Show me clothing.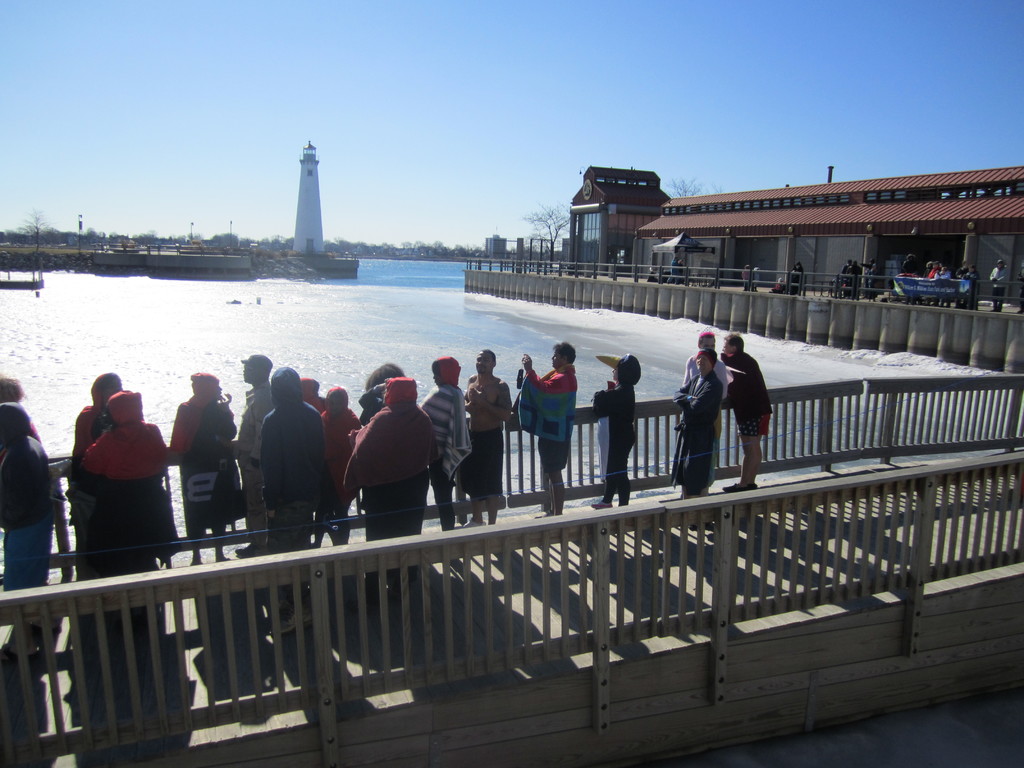
clothing is here: {"left": 260, "top": 364, "right": 325, "bottom": 618}.
